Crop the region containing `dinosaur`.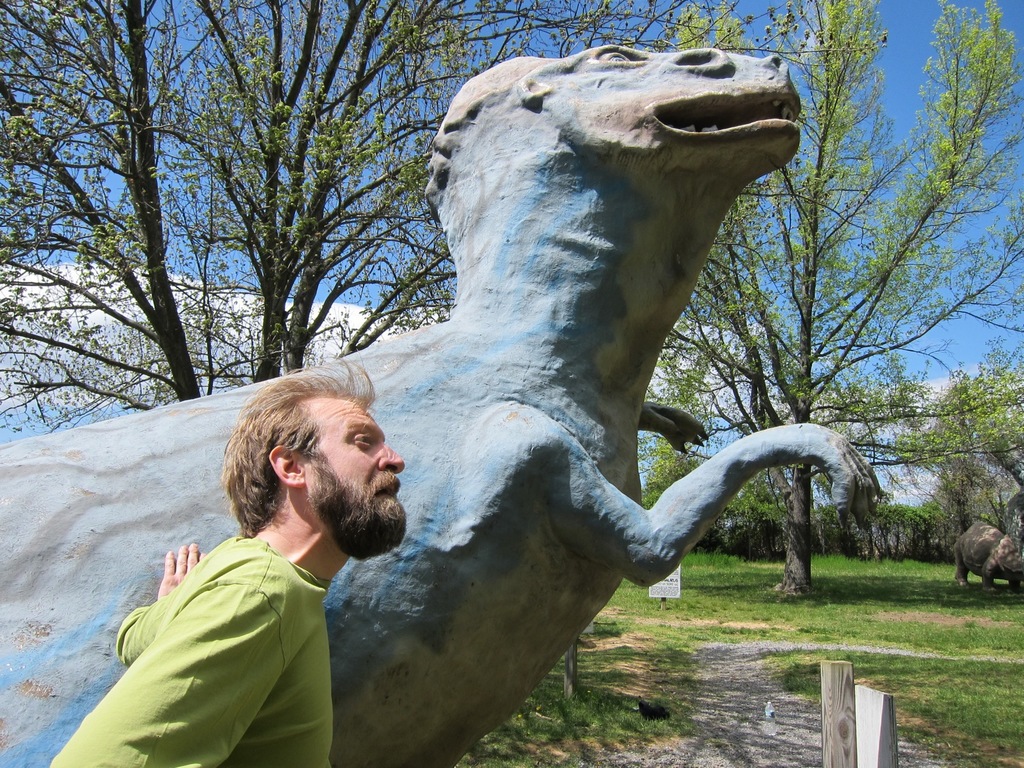
Crop region: Rect(0, 42, 888, 767).
